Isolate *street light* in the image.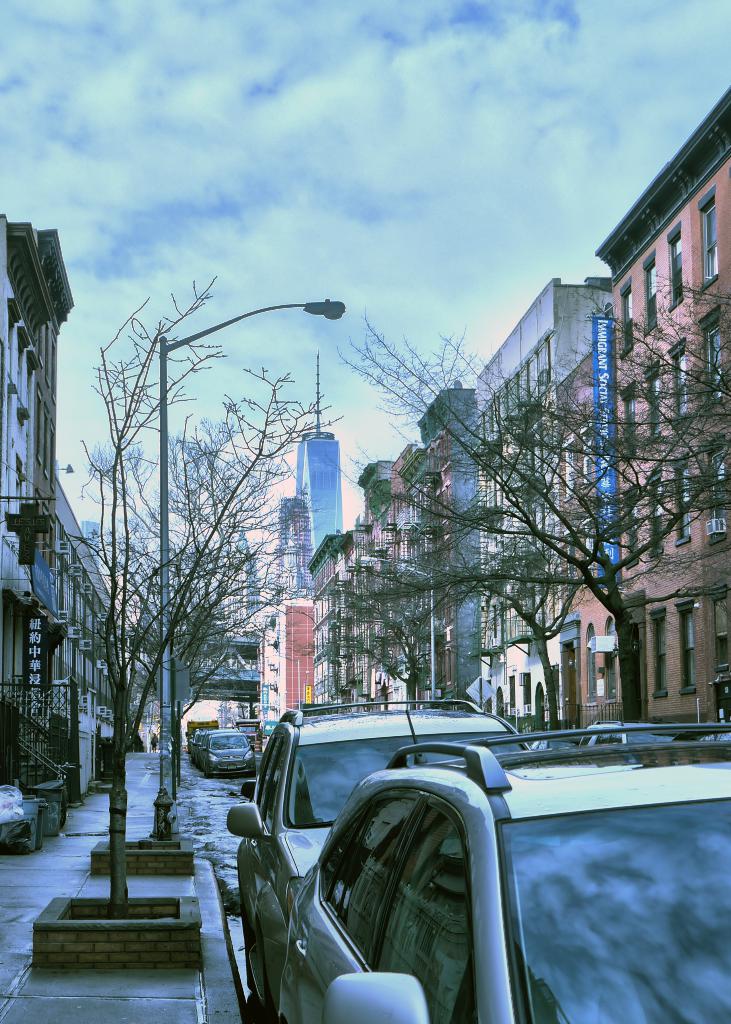
Isolated region: <bbox>154, 297, 346, 824</bbox>.
